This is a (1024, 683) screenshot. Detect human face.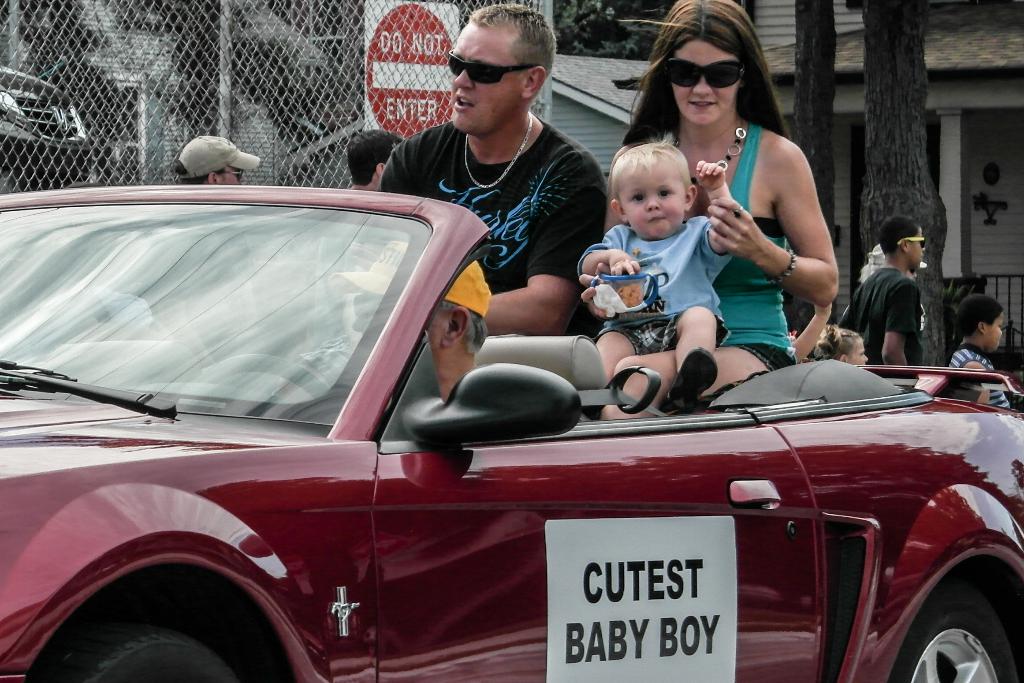
Rect(908, 229, 924, 270).
